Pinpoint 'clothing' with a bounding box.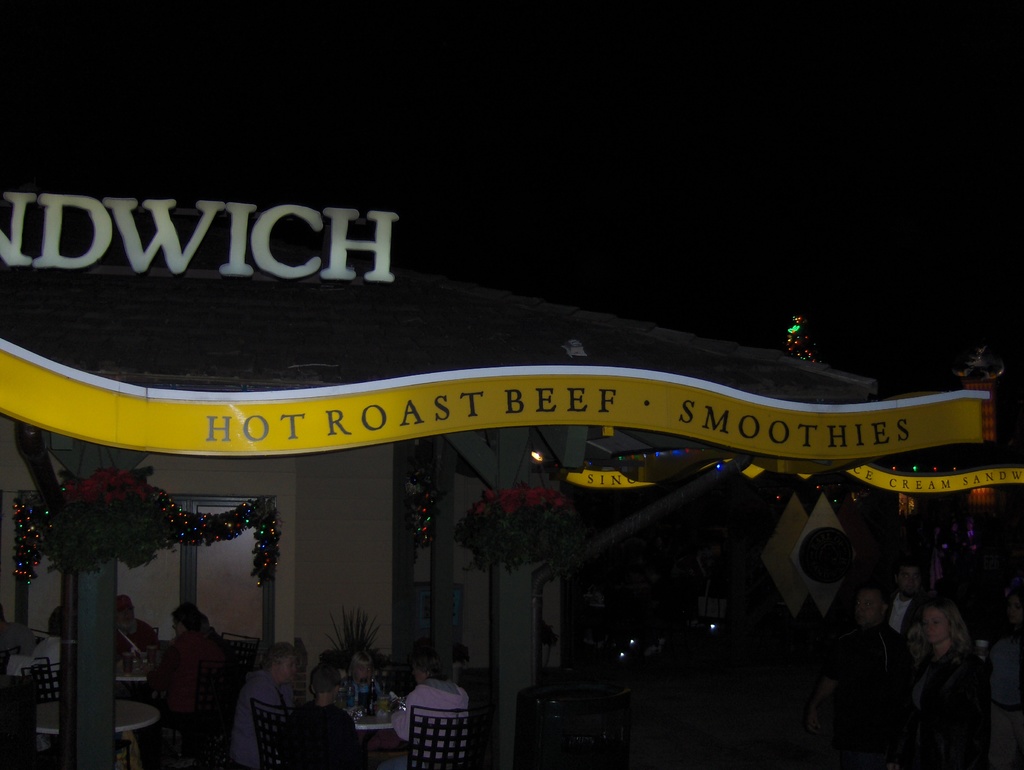
(393, 679, 480, 769).
